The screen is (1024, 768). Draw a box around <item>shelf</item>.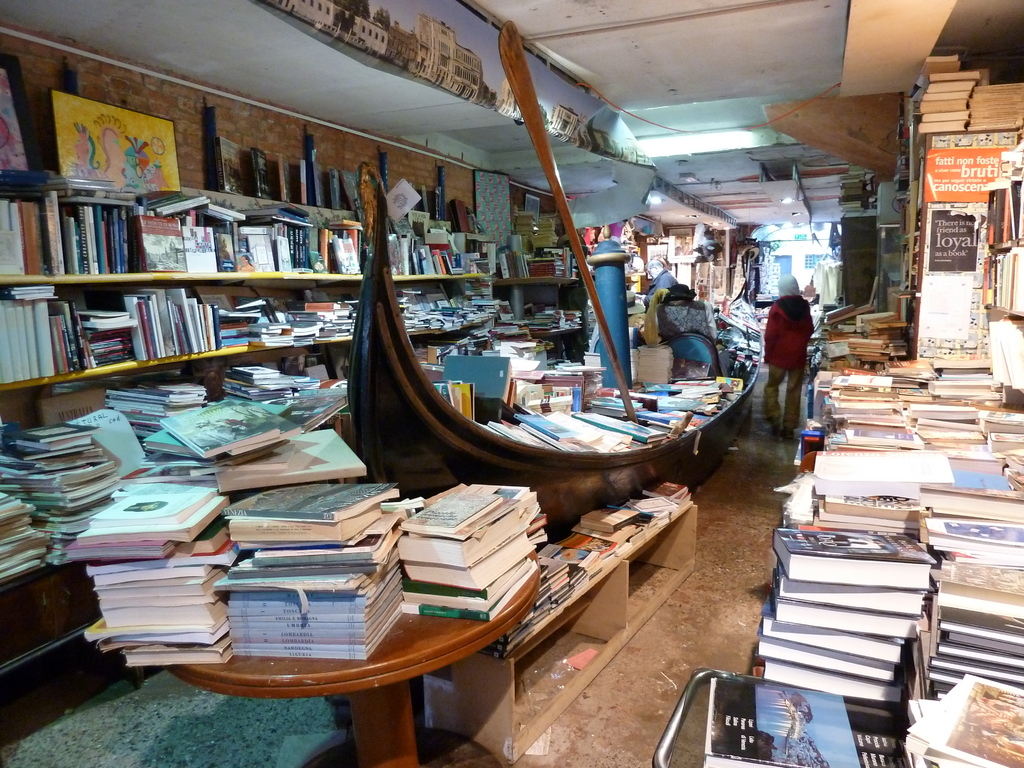
0/175/448/233.
